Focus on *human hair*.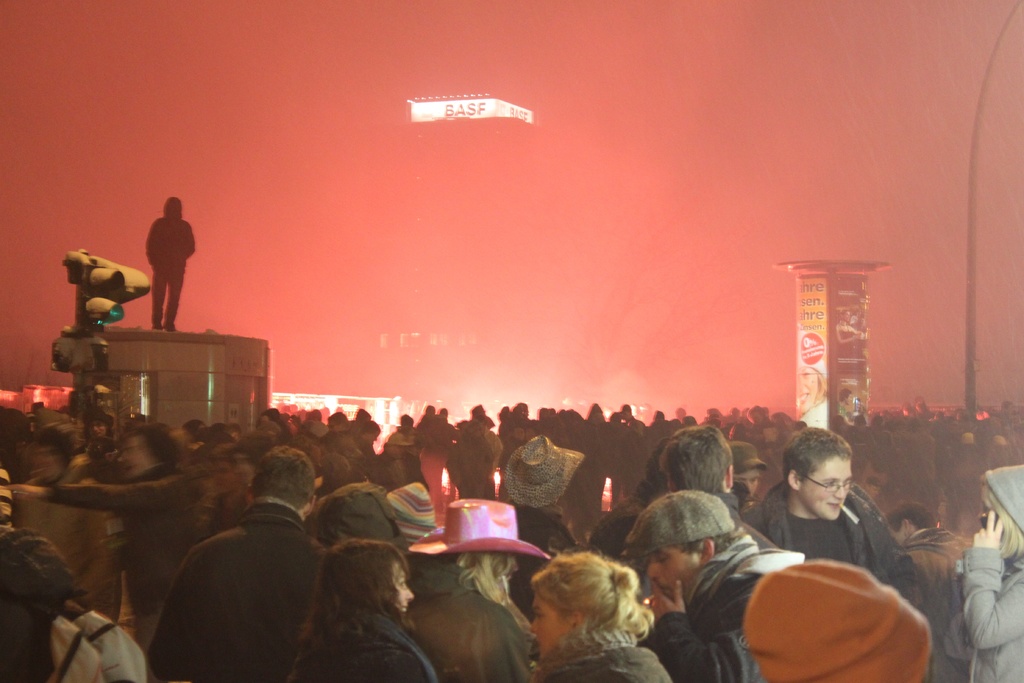
Focused at 319,457,346,472.
